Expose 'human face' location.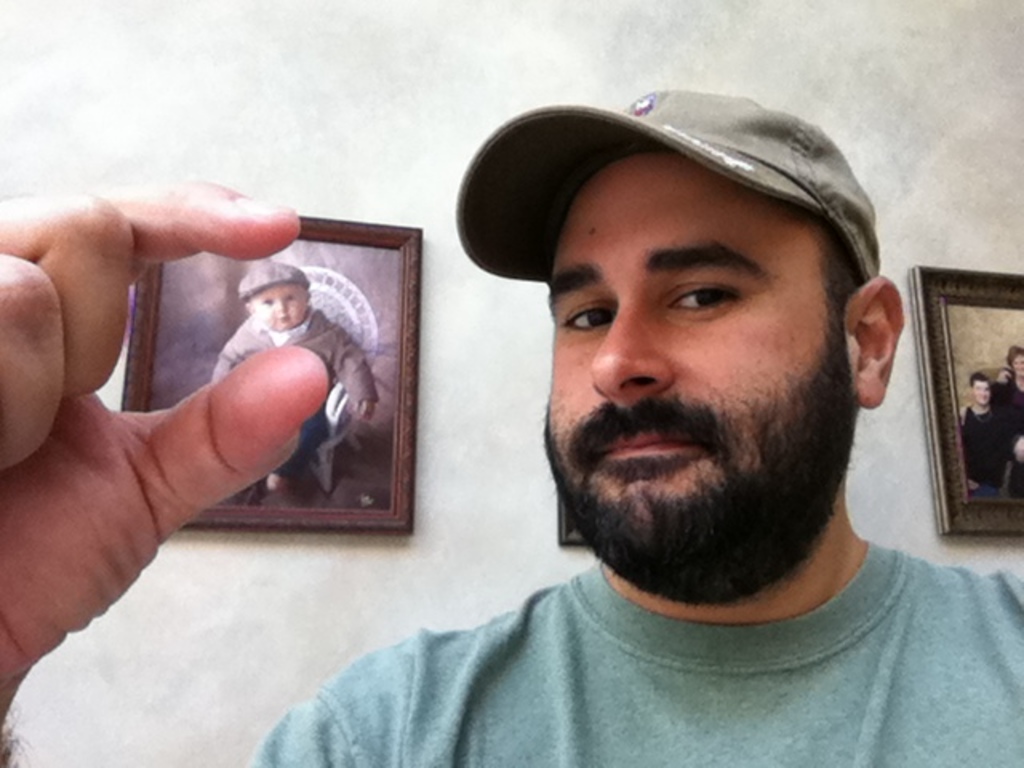
Exposed at x1=542, y1=157, x2=848, y2=534.
